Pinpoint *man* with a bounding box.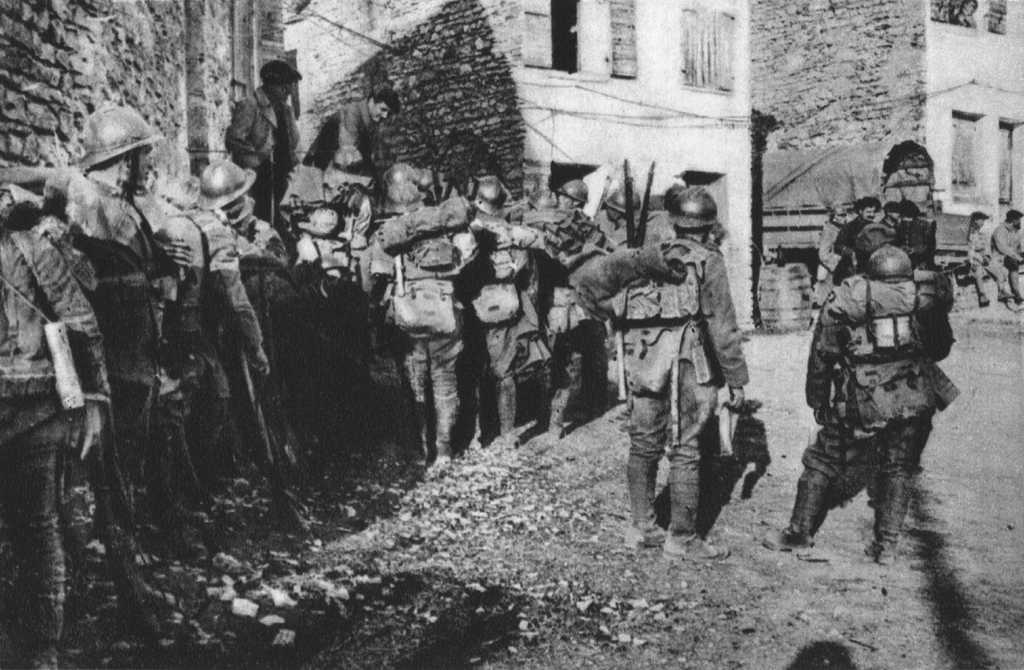
(left=763, top=245, right=963, bottom=568).
